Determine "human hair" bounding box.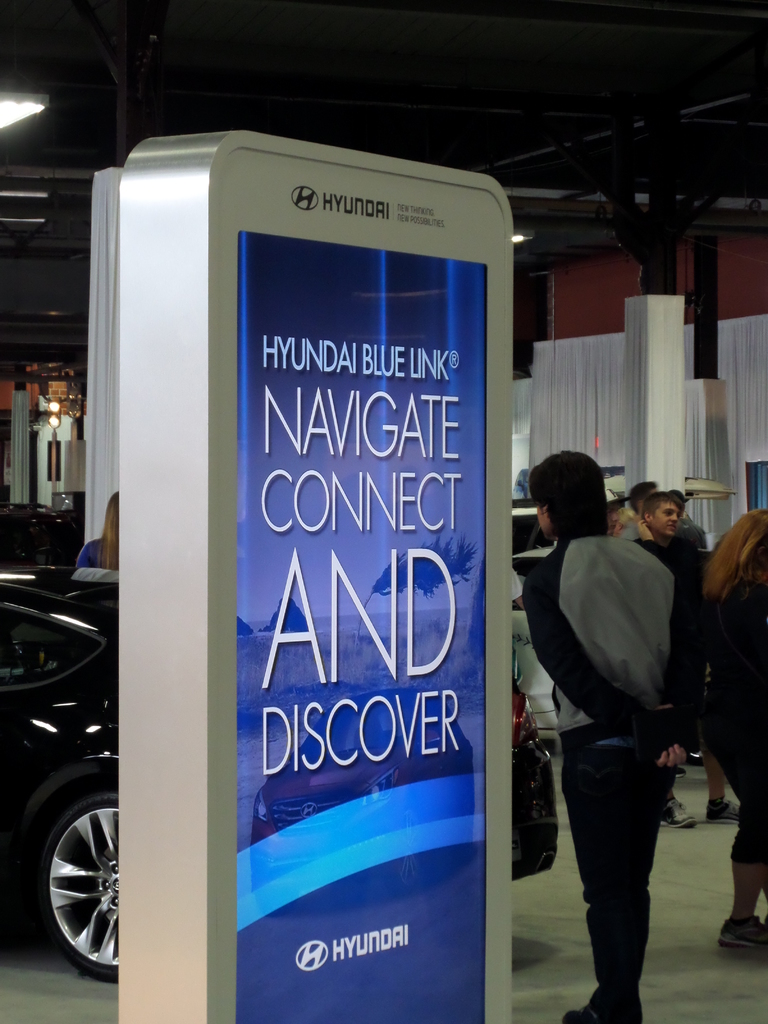
Determined: left=533, top=451, right=616, bottom=555.
